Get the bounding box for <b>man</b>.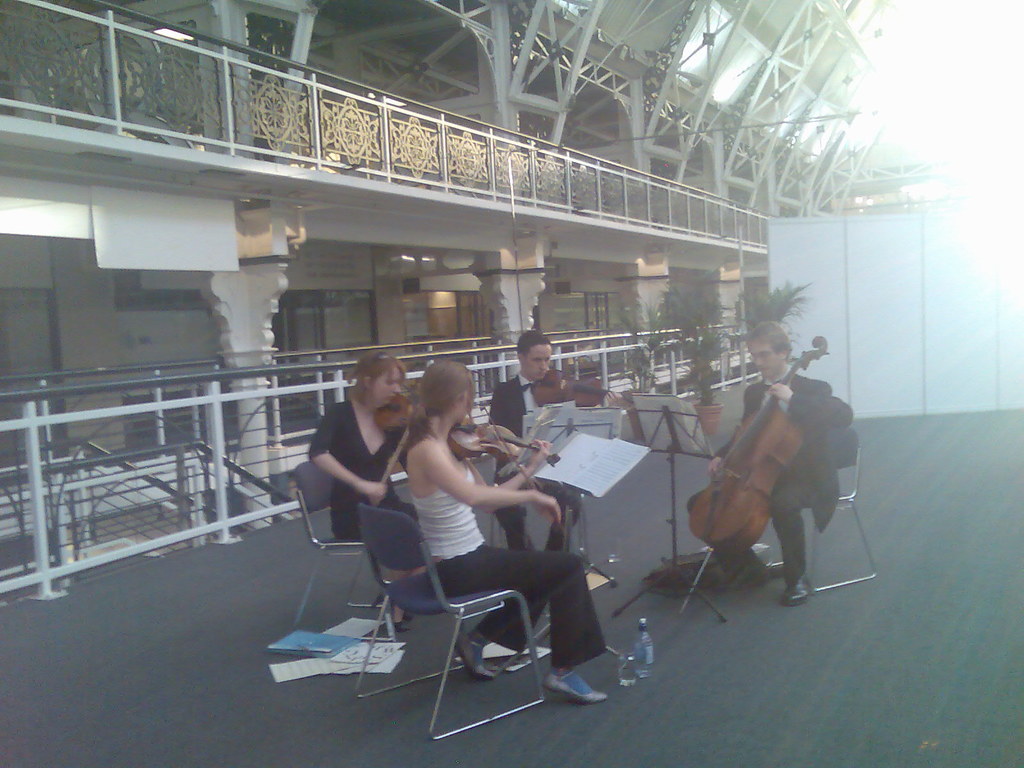
(490,320,621,547).
